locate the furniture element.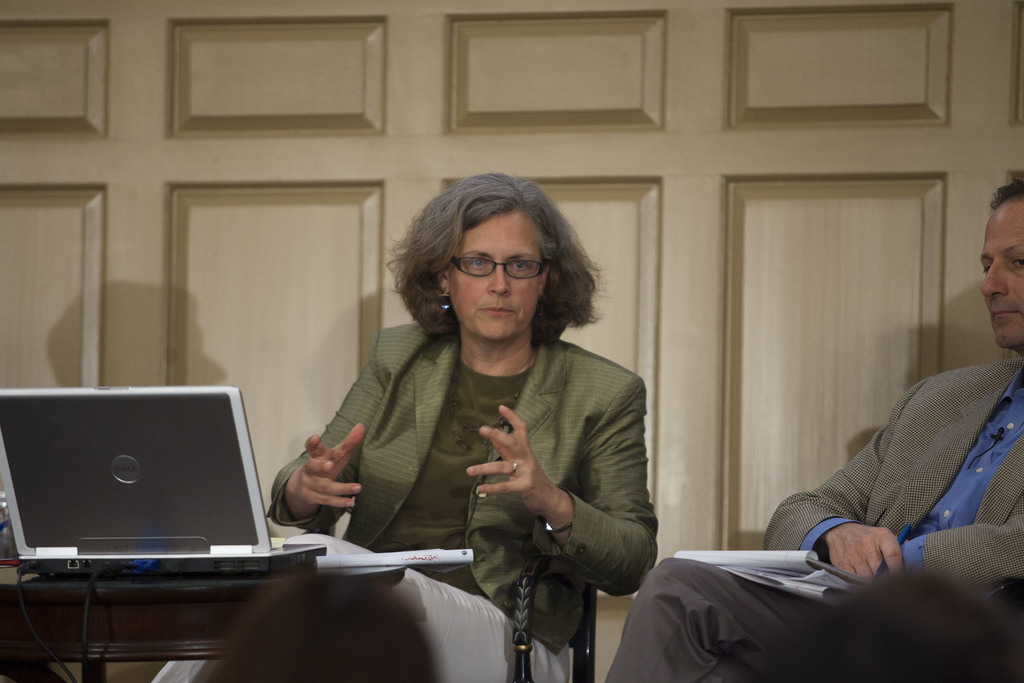
Element bbox: (0, 554, 411, 682).
